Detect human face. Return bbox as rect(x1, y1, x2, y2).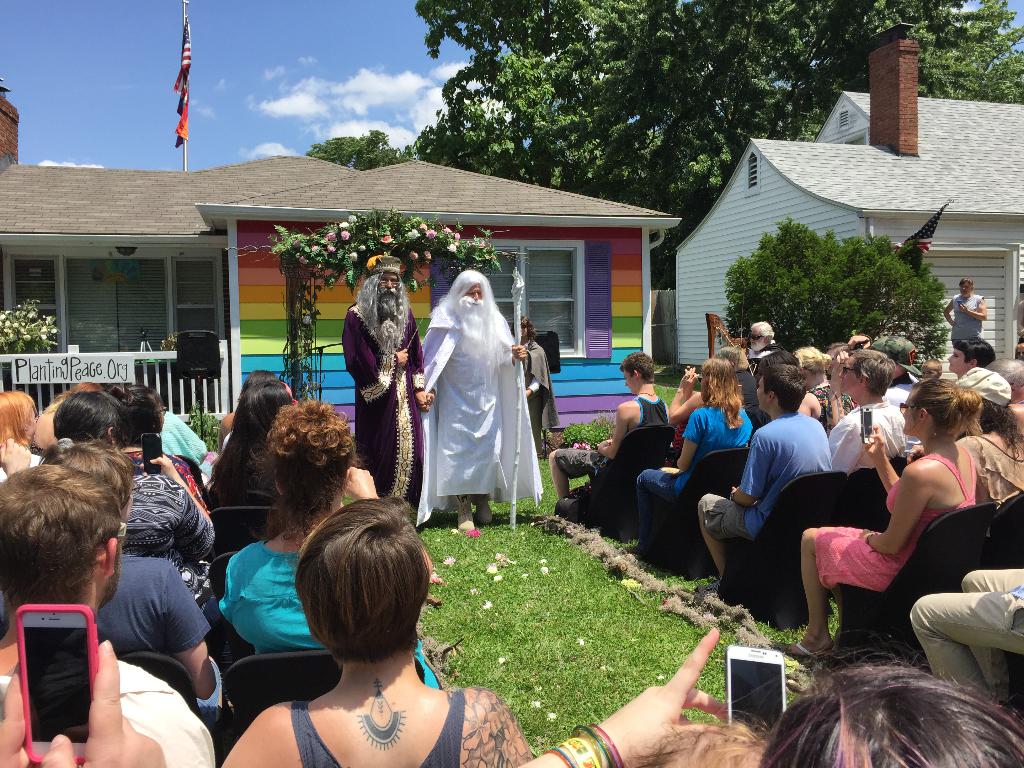
rect(959, 284, 972, 294).
